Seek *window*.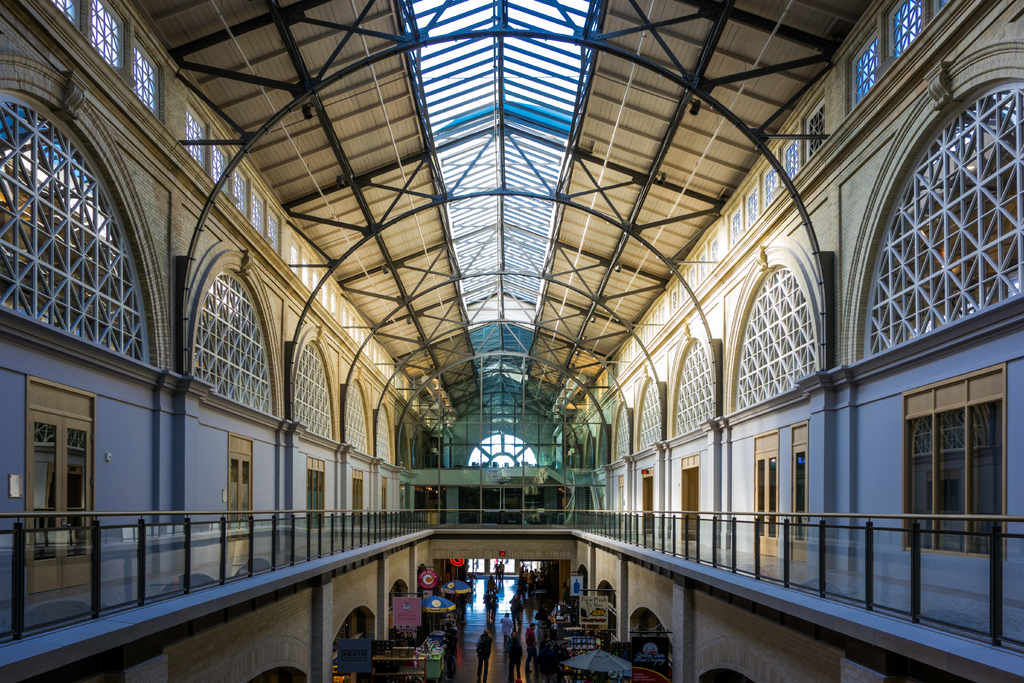
crop(125, 45, 154, 112).
